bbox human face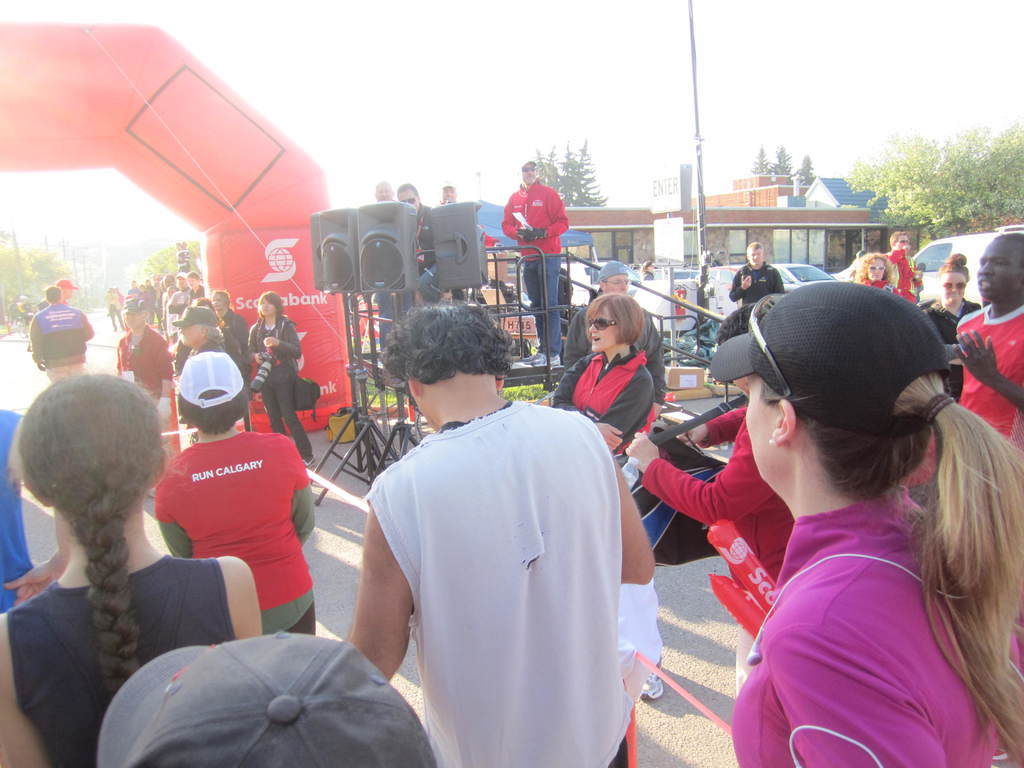
l=893, t=236, r=908, b=248
